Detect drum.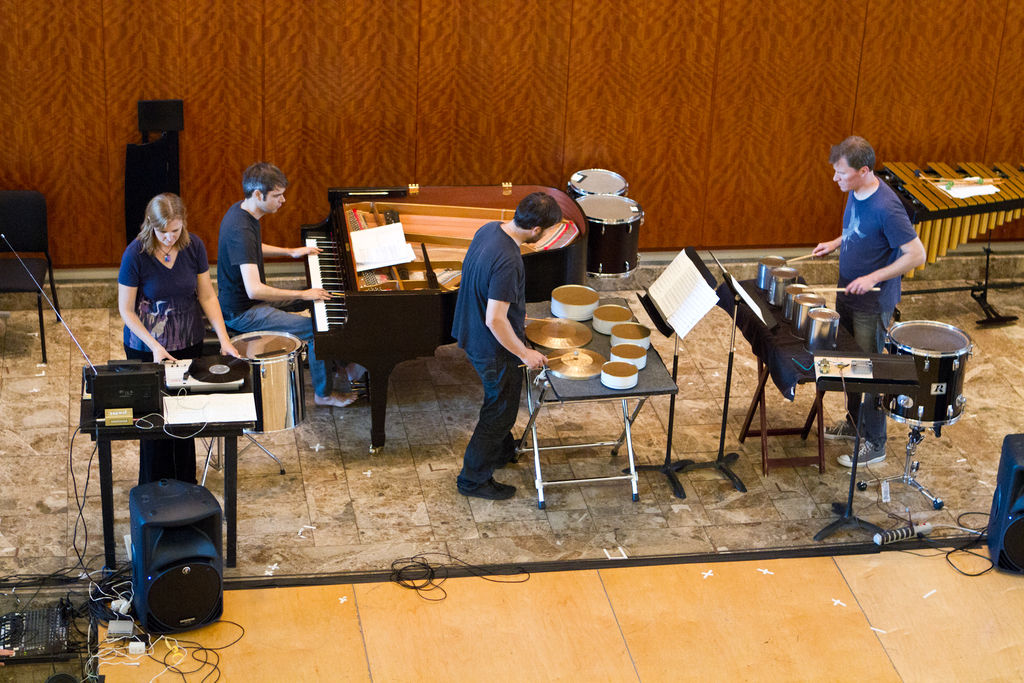
Detected at <bbox>758, 254, 784, 289</bbox>.
